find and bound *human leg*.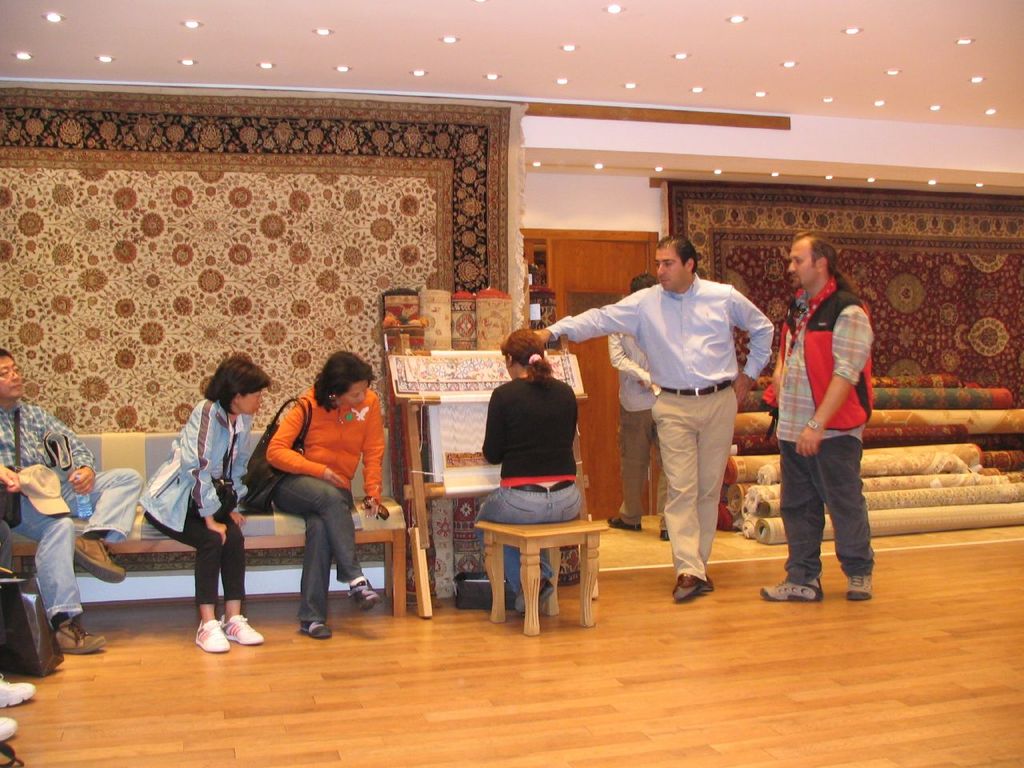
Bound: [left=611, top=399, right=654, bottom=533].
